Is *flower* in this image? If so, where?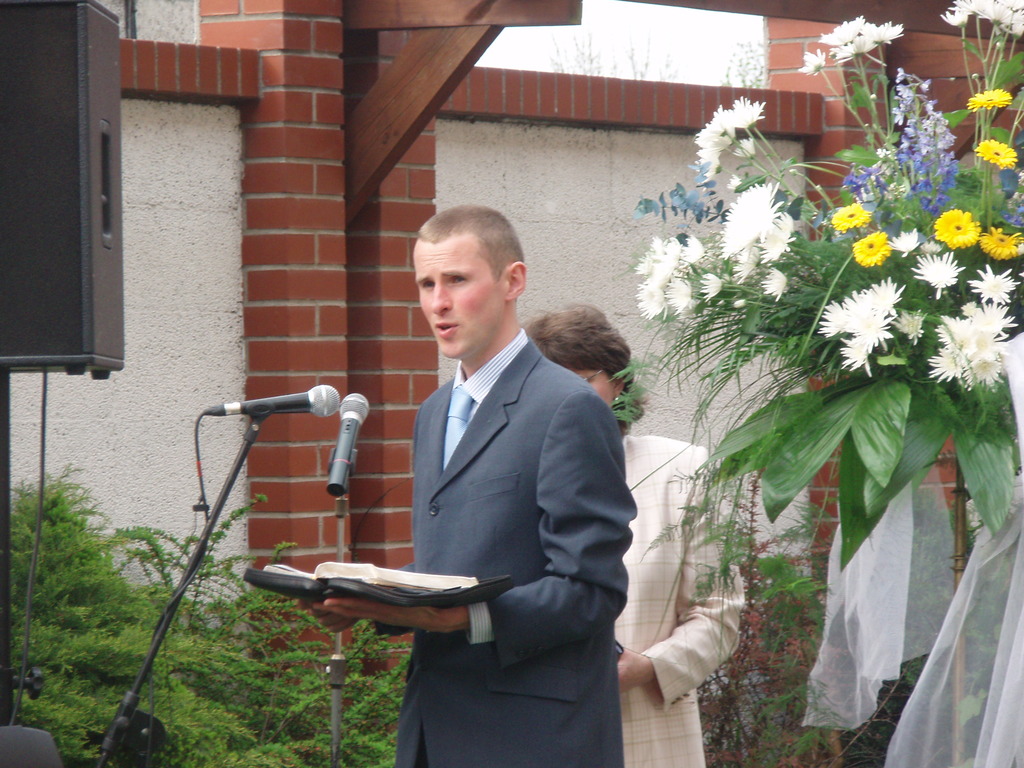
Yes, at box(735, 260, 763, 286).
